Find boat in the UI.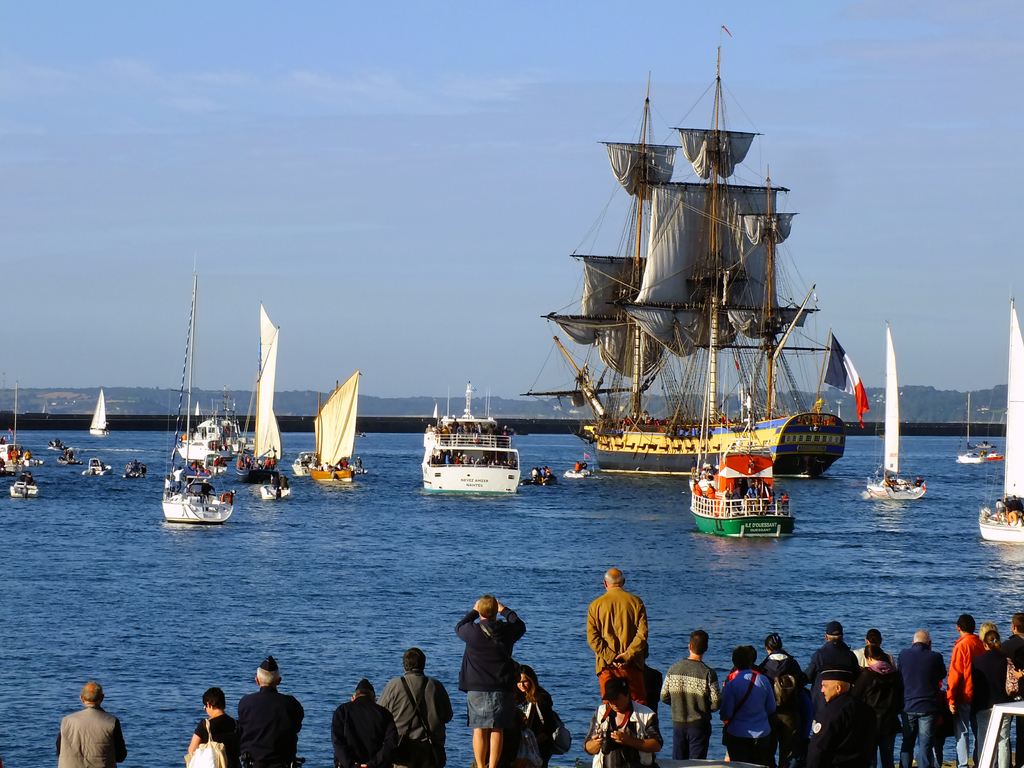
UI element at box=[221, 299, 283, 483].
